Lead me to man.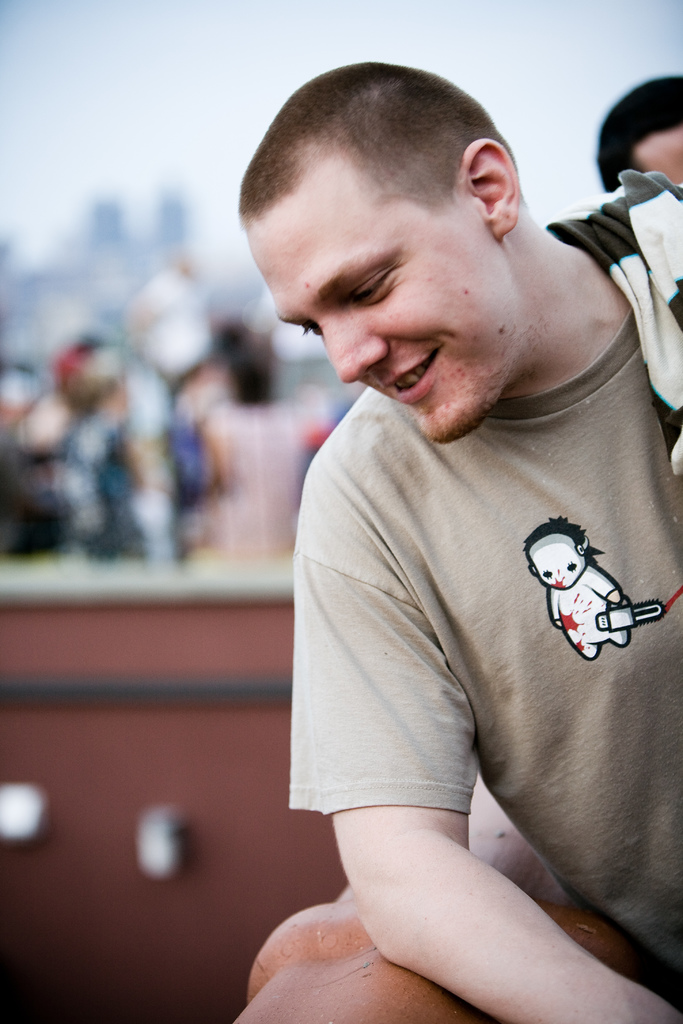
Lead to BBox(228, 50, 682, 1017).
